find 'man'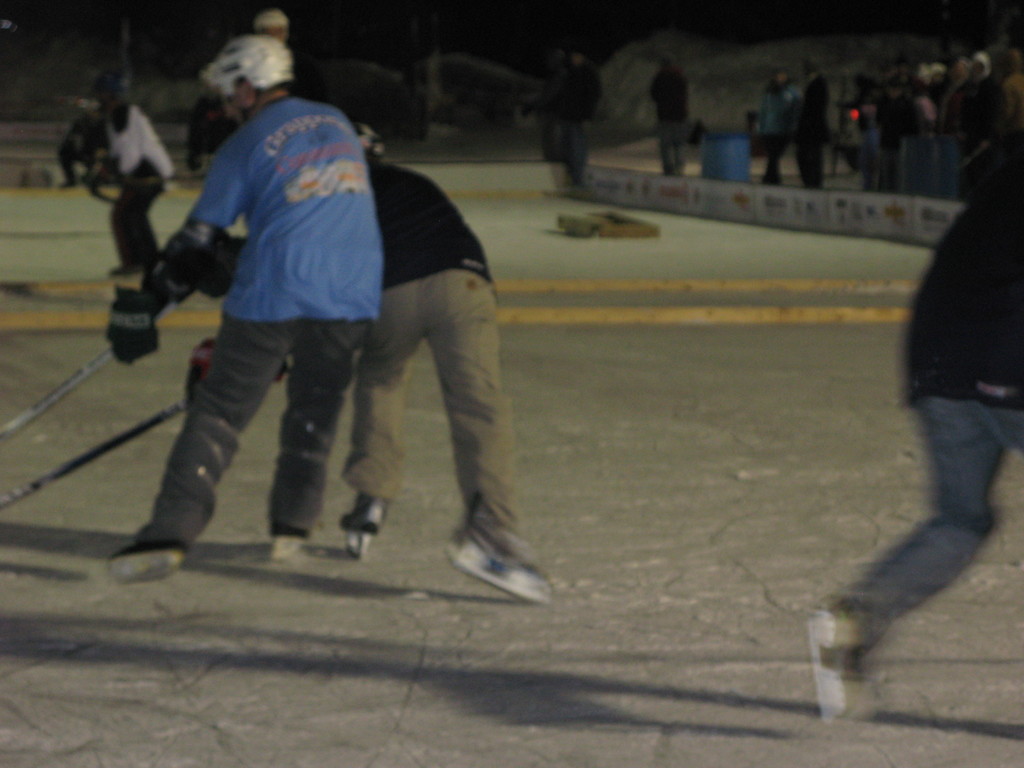
bbox=[256, 12, 291, 38]
